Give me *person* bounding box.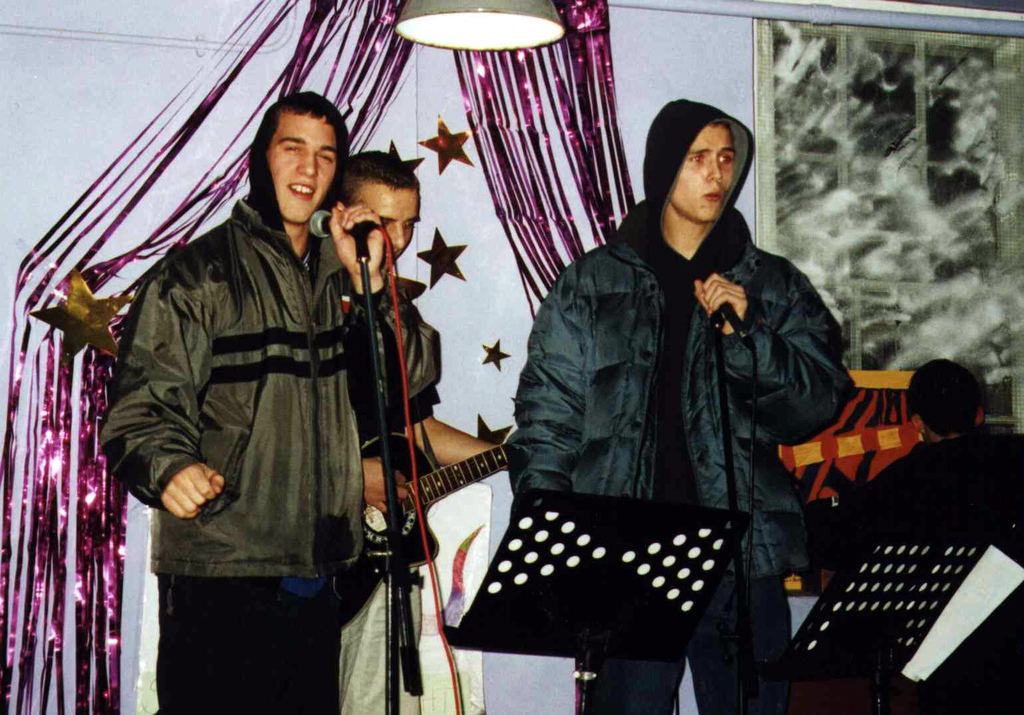
(left=96, top=90, right=440, bottom=714).
